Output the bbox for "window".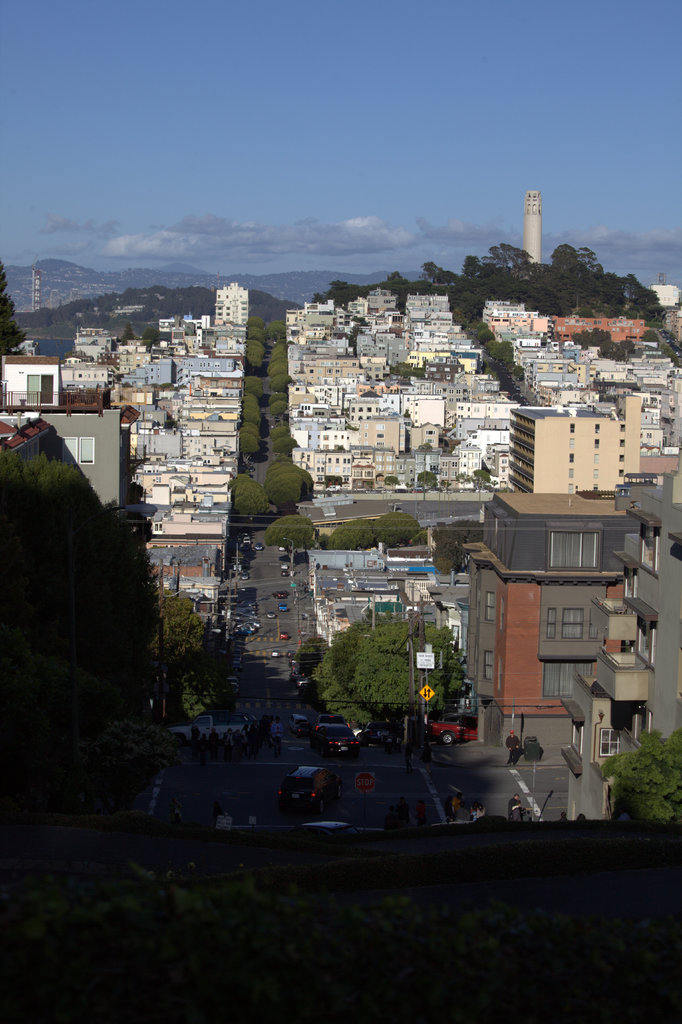
Rect(57, 438, 102, 469).
